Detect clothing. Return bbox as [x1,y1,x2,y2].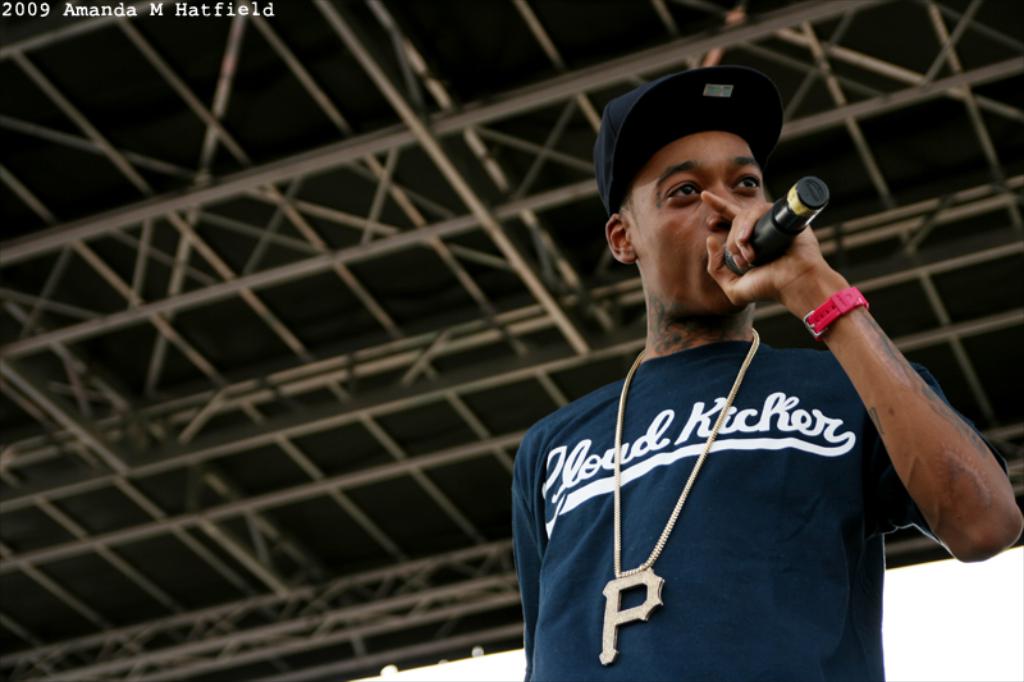
[517,264,948,660].
